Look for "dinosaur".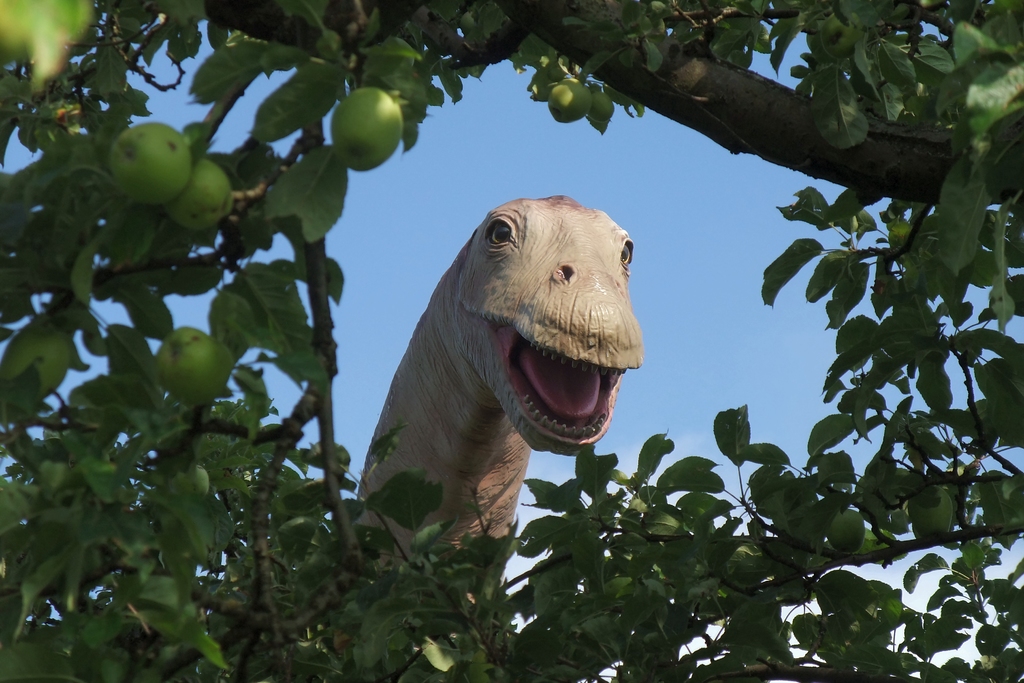
Found: Rect(344, 190, 643, 630).
